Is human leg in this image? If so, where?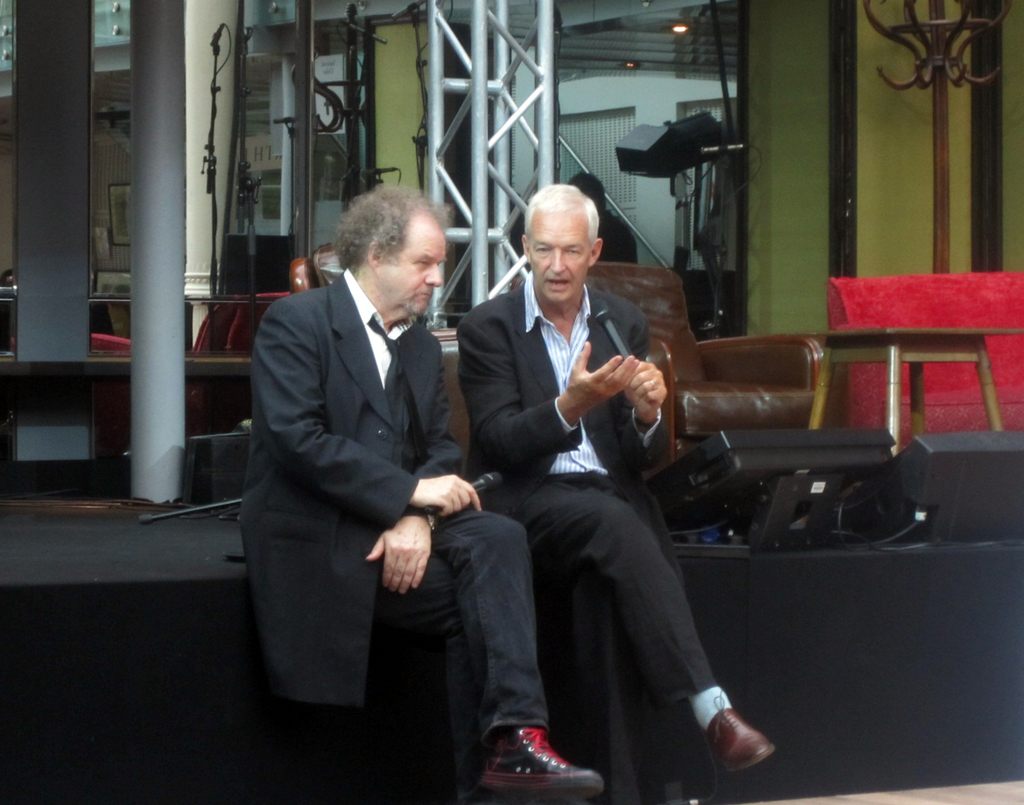
Yes, at 376,475,772,801.
